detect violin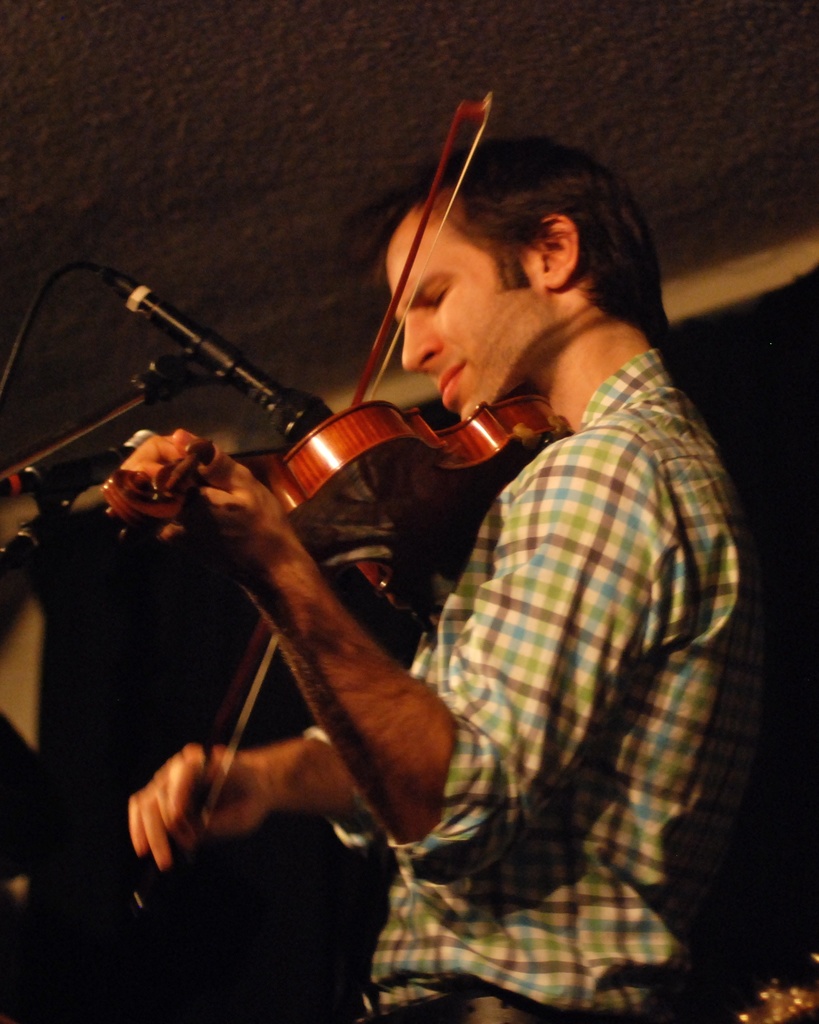
box=[87, 95, 580, 887]
